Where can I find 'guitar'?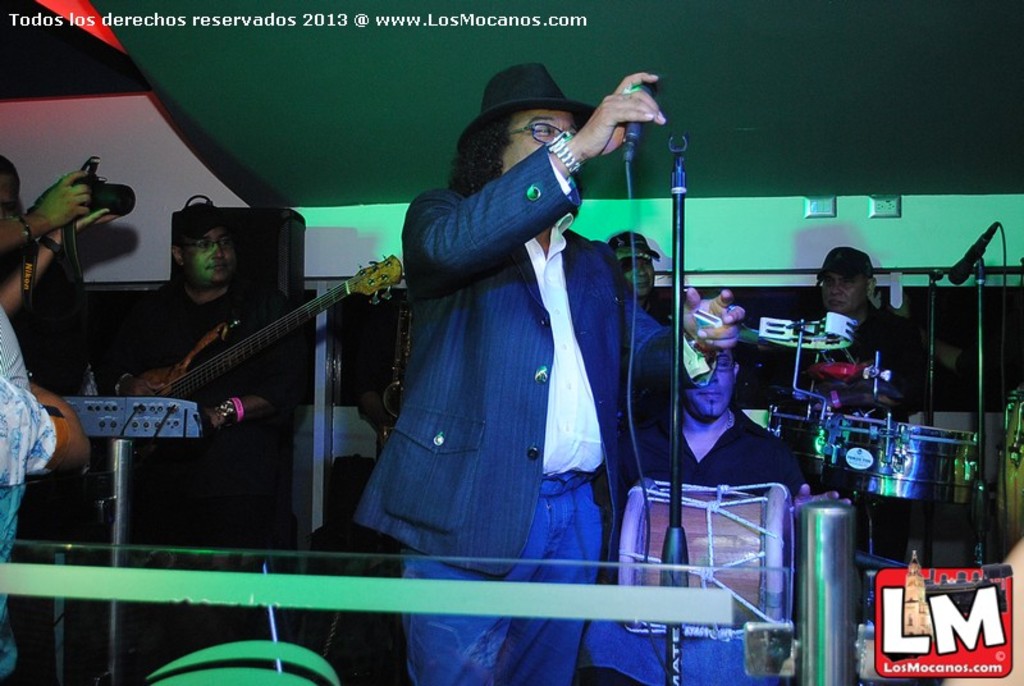
You can find it at [119, 253, 406, 461].
